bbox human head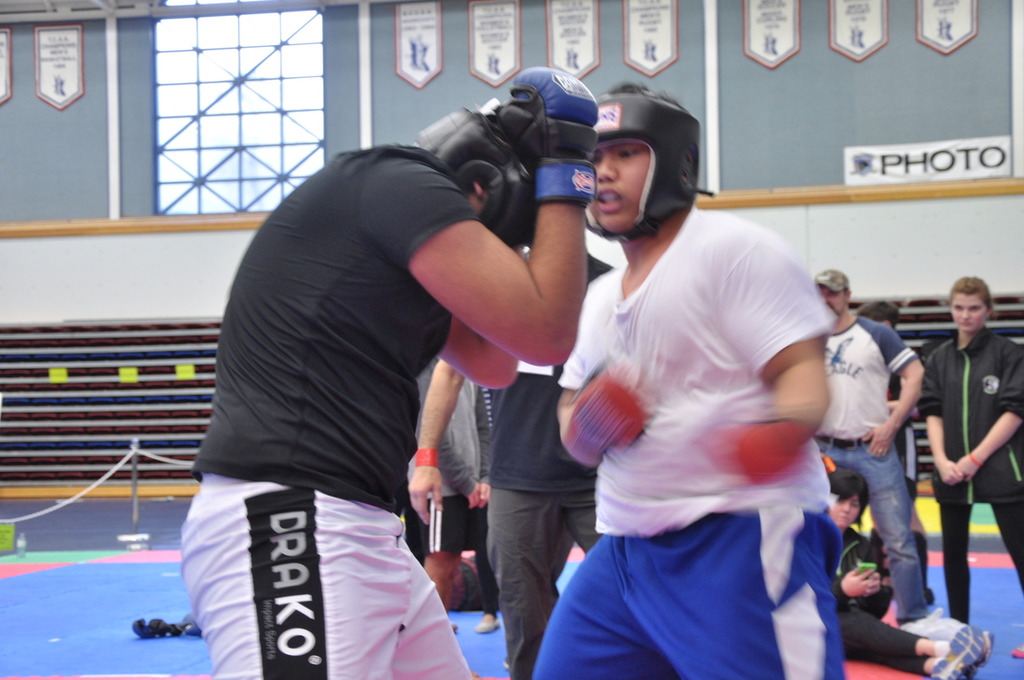
<box>951,272,994,336</box>
